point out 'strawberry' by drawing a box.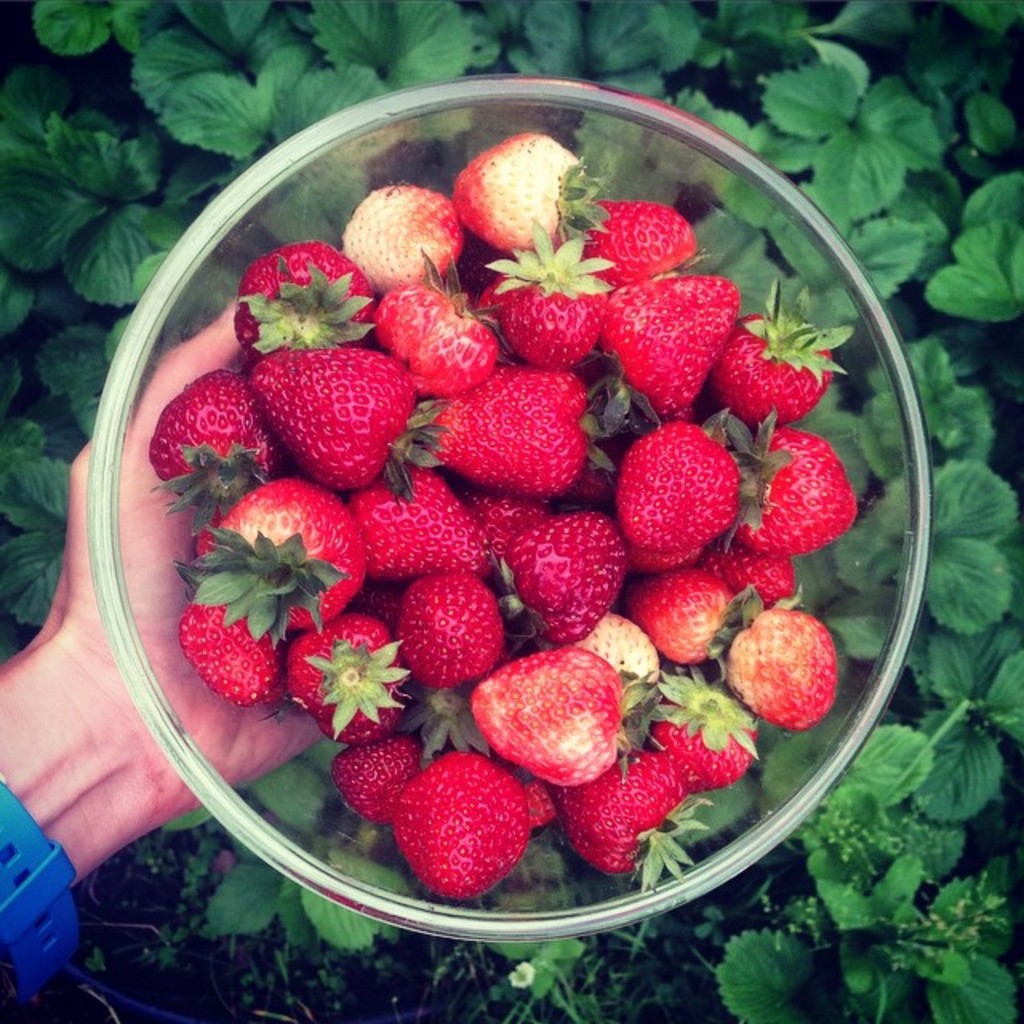
(187,470,389,650).
